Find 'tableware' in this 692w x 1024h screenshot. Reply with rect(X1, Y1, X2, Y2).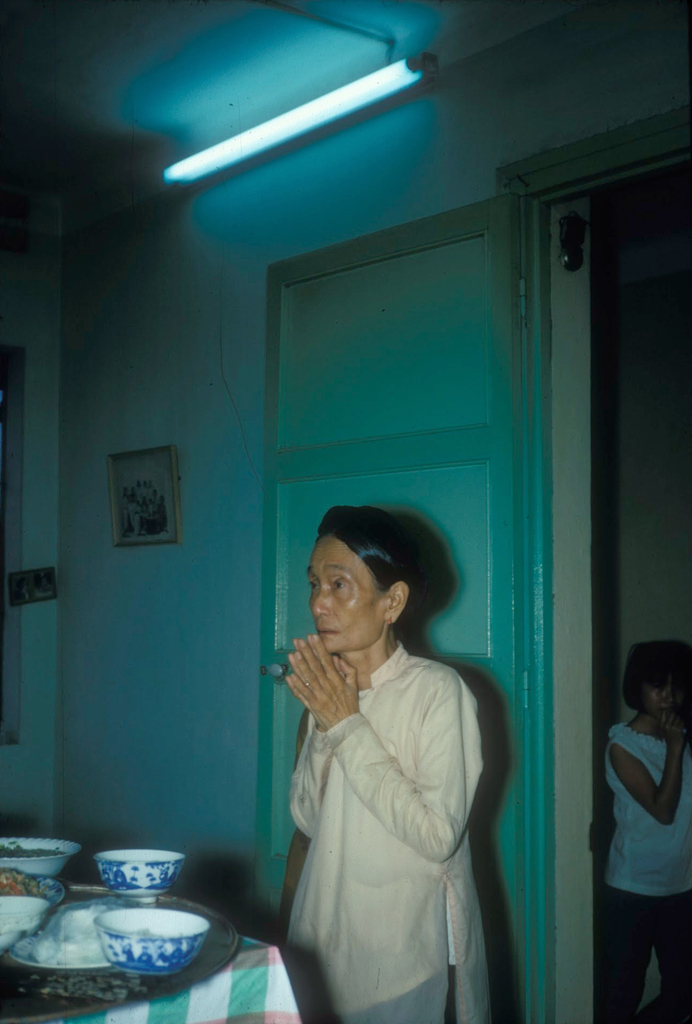
rect(18, 931, 121, 976).
